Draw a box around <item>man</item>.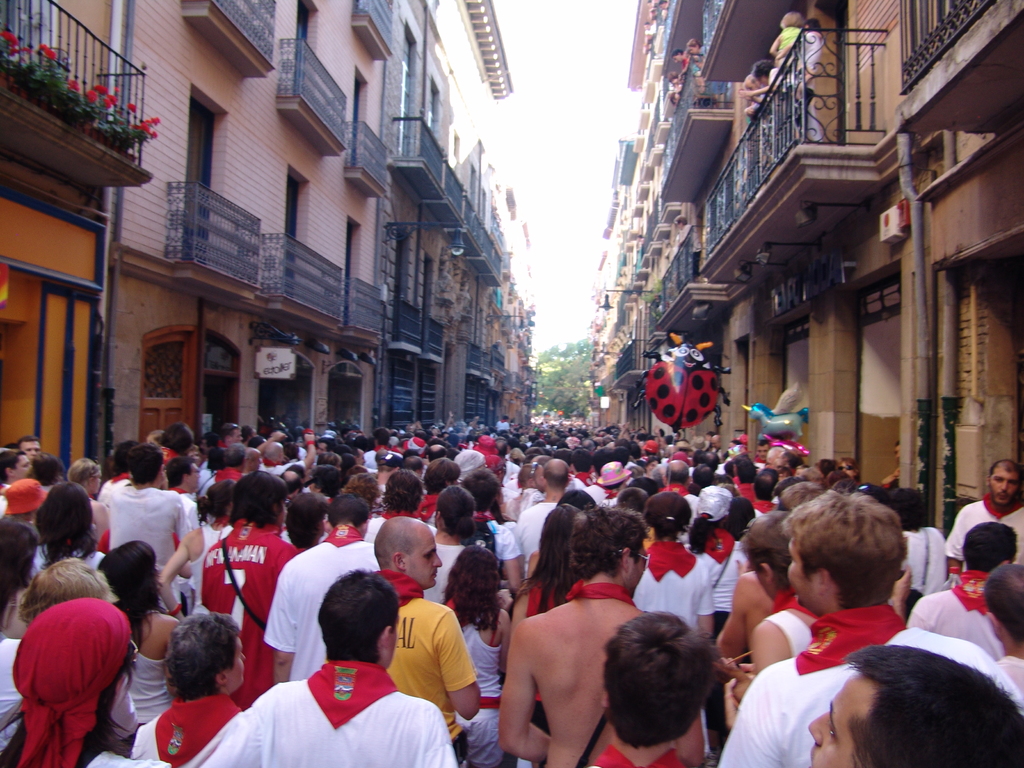
103, 441, 191, 569.
